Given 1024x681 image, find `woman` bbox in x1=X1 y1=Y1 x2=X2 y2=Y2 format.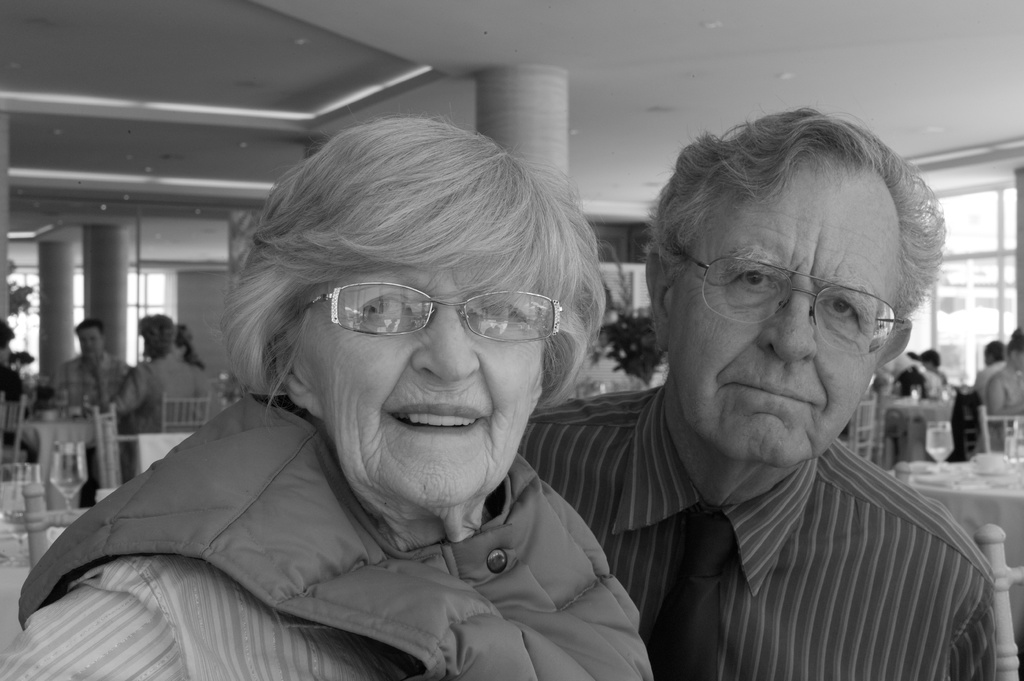
x1=975 y1=328 x2=1023 y2=450.
